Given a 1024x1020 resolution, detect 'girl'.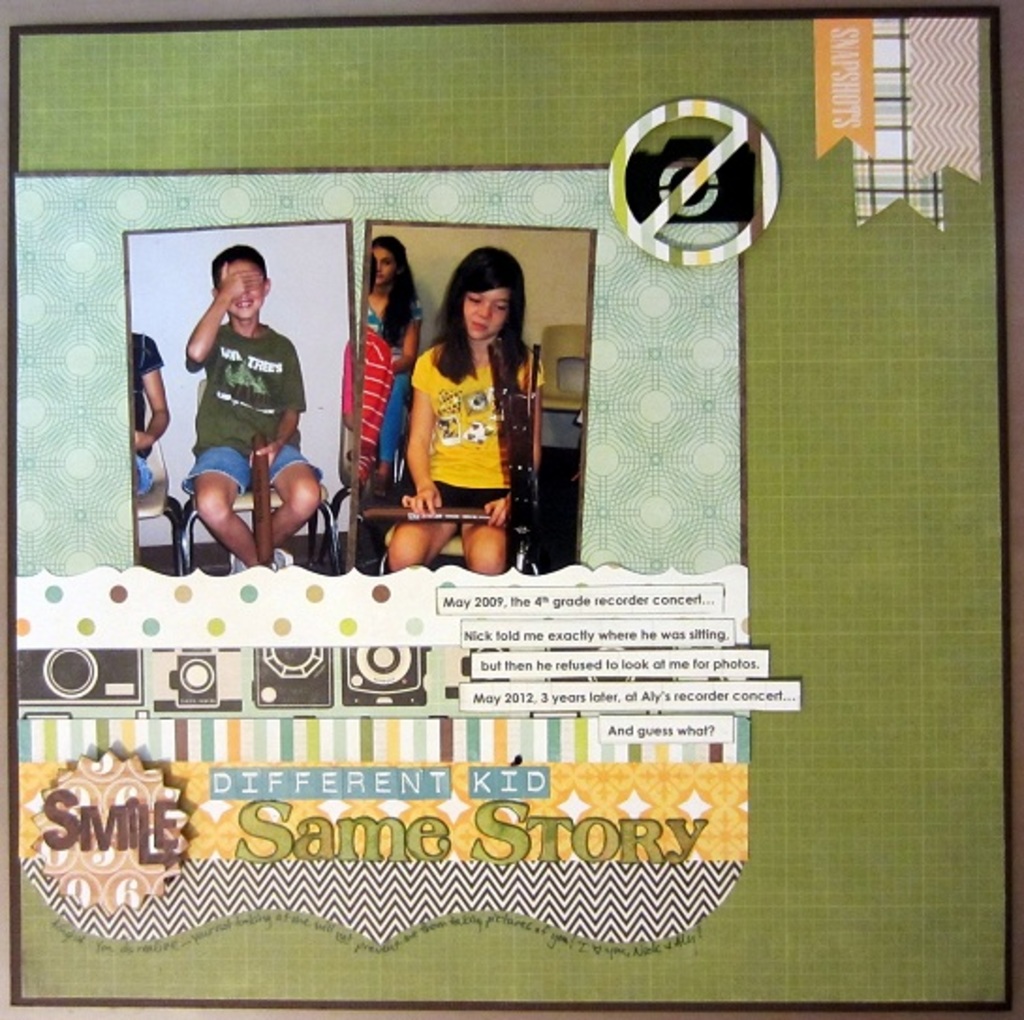
x1=370 y1=231 x2=425 y2=481.
